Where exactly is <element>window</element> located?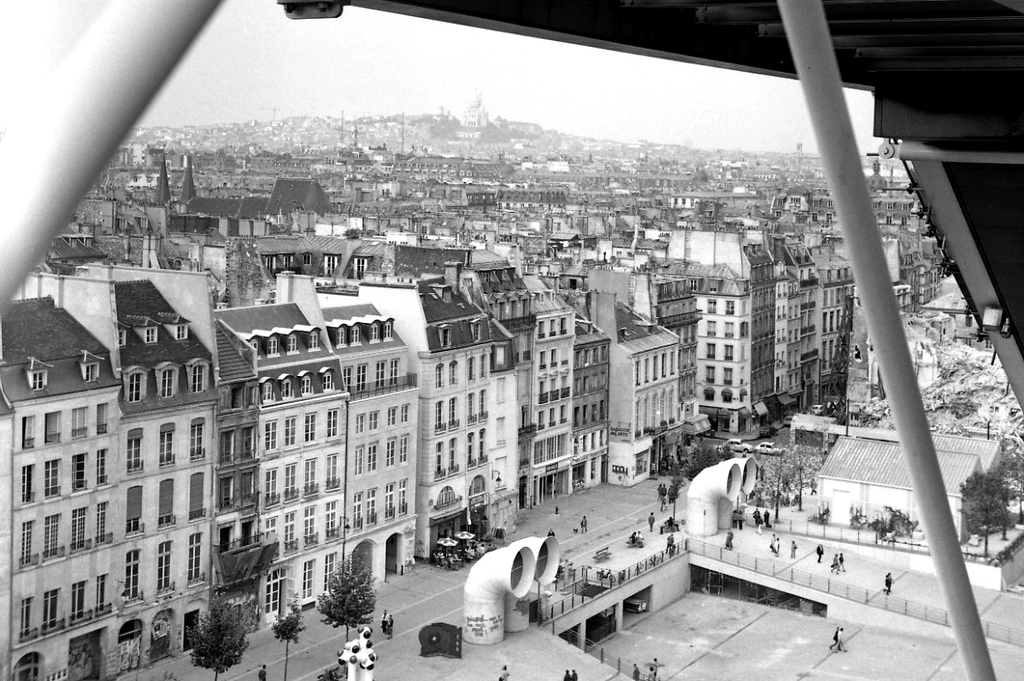
Its bounding box is region(723, 302, 733, 314).
